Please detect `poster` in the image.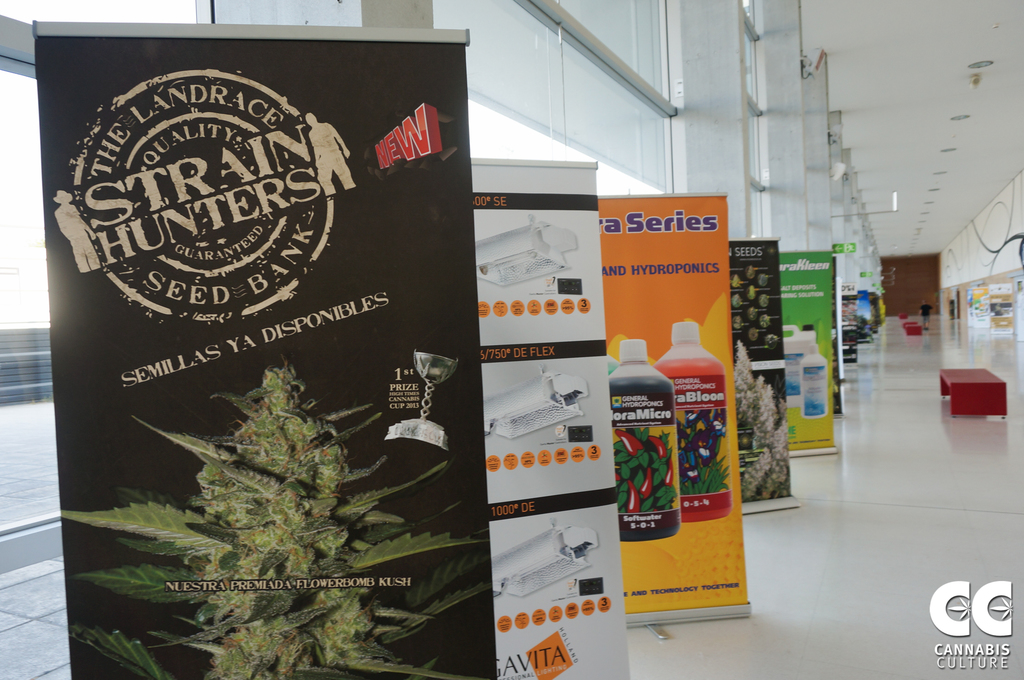
(x1=725, y1=238, x2=797, y2=514).
